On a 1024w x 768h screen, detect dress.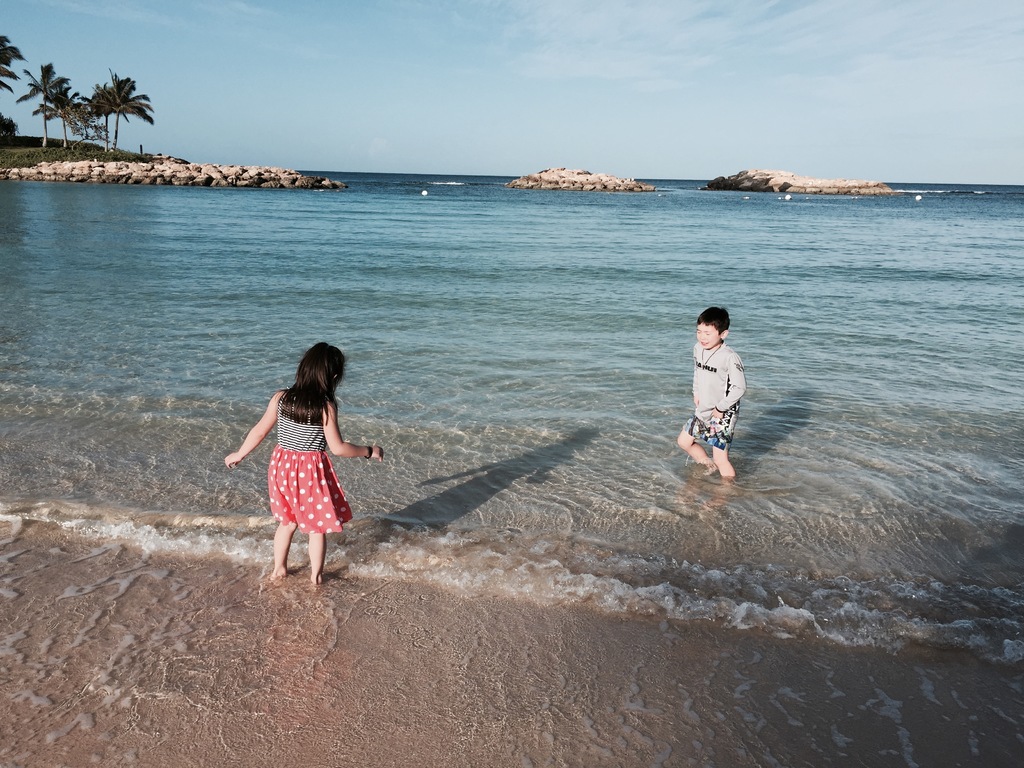
270:391:351:534.
